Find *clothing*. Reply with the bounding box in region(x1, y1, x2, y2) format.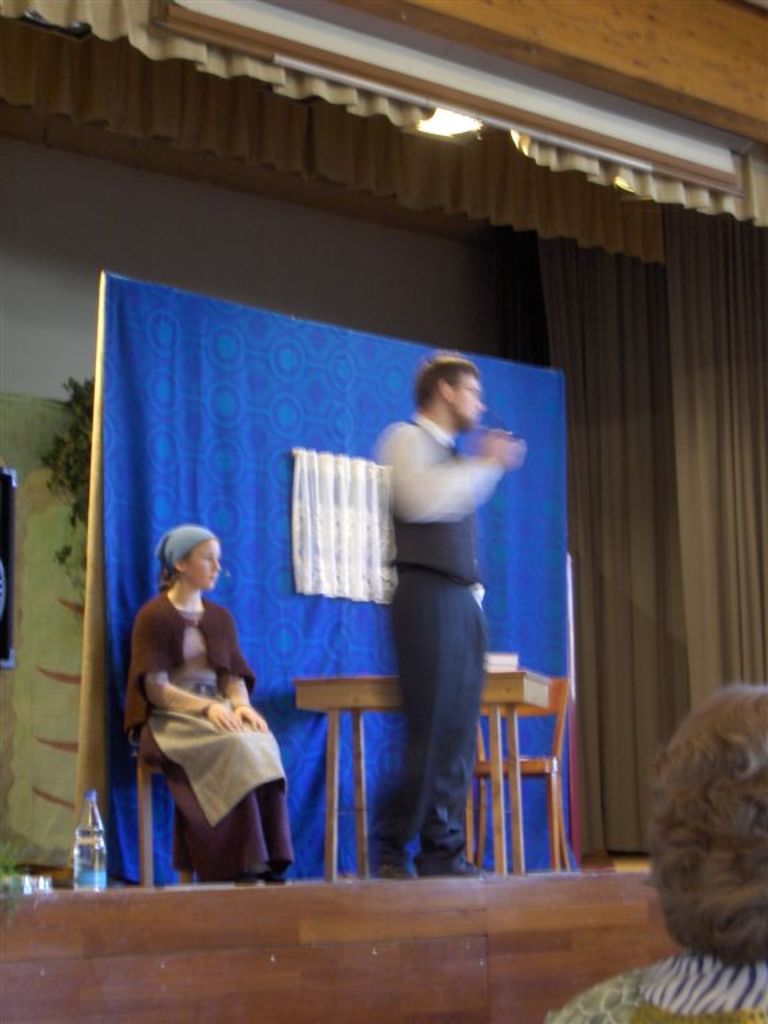
region(121, 583, 295, 881).
